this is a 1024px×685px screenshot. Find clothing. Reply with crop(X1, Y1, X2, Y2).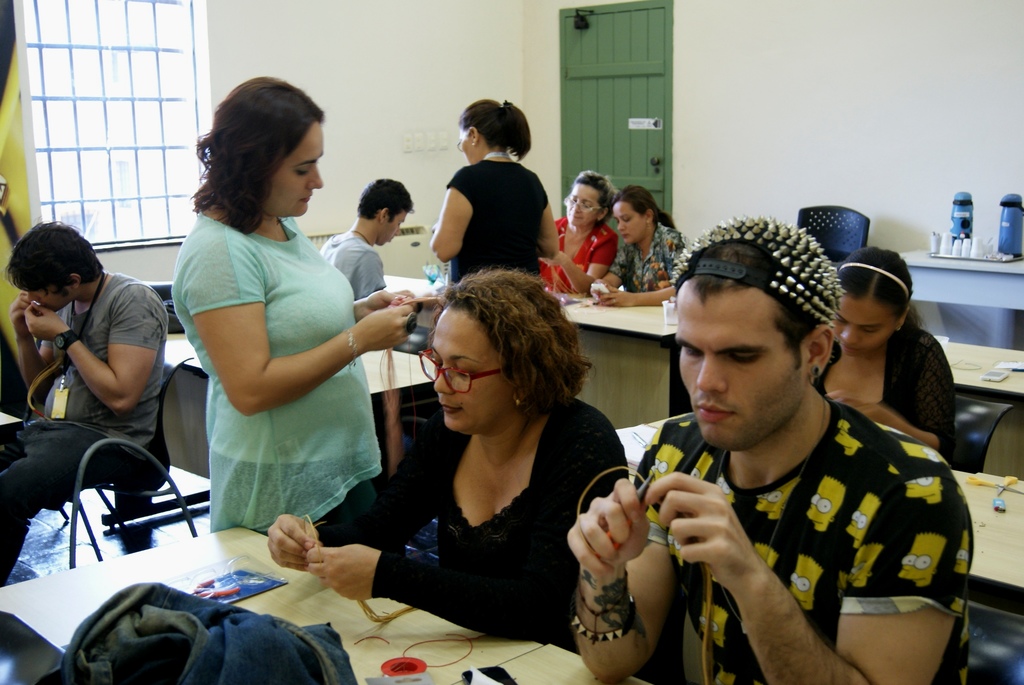
crop(316, 229, 385, 307).
